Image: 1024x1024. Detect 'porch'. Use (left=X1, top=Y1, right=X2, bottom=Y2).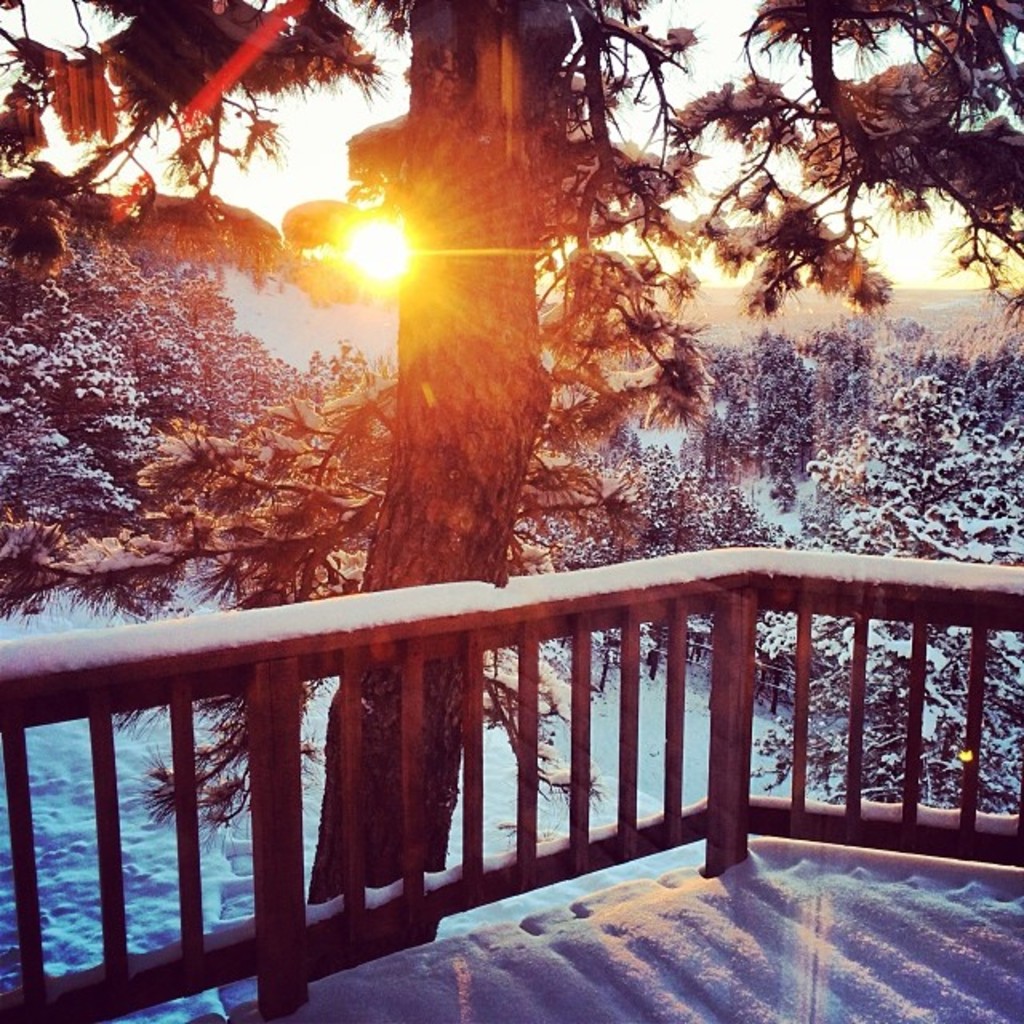
(left=0, top=539, right=1022, bottom=1022).
